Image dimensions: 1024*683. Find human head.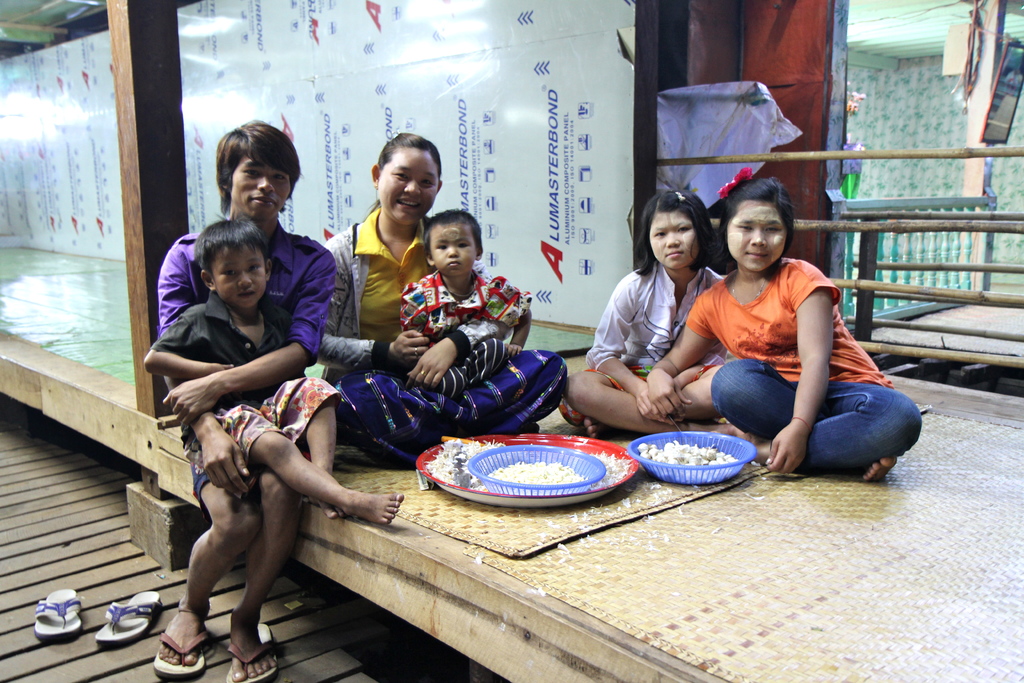
x1=365 y1=131 x2=442 y2=218.
